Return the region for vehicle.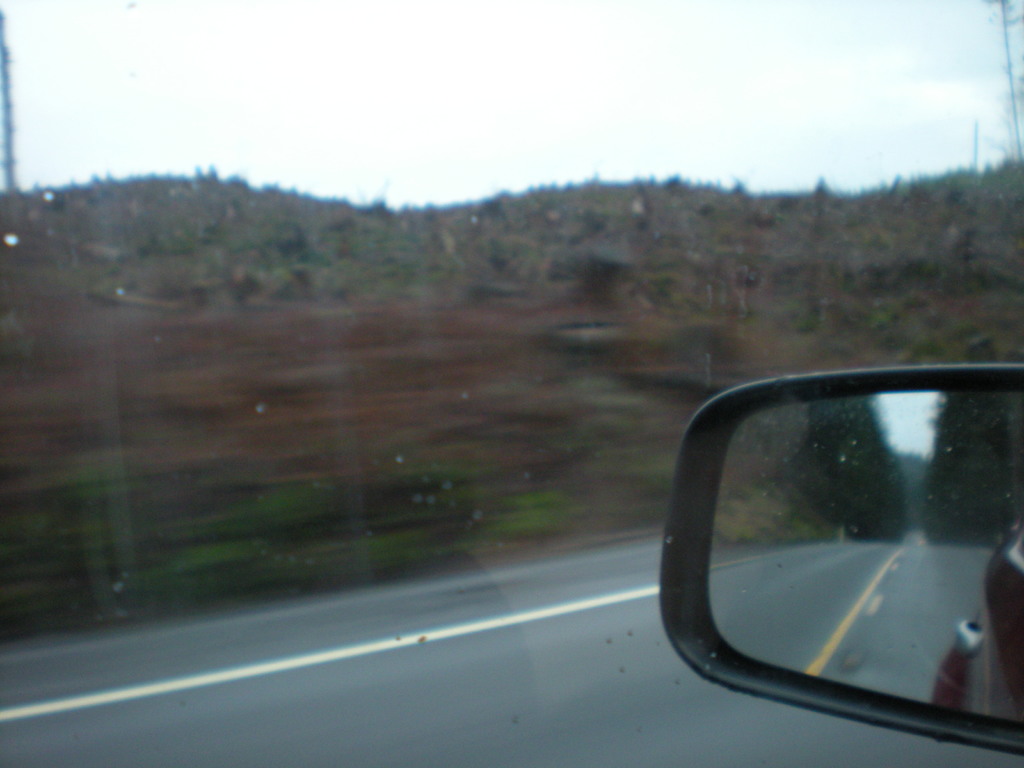
rect(659, 362, 1023, 755).
